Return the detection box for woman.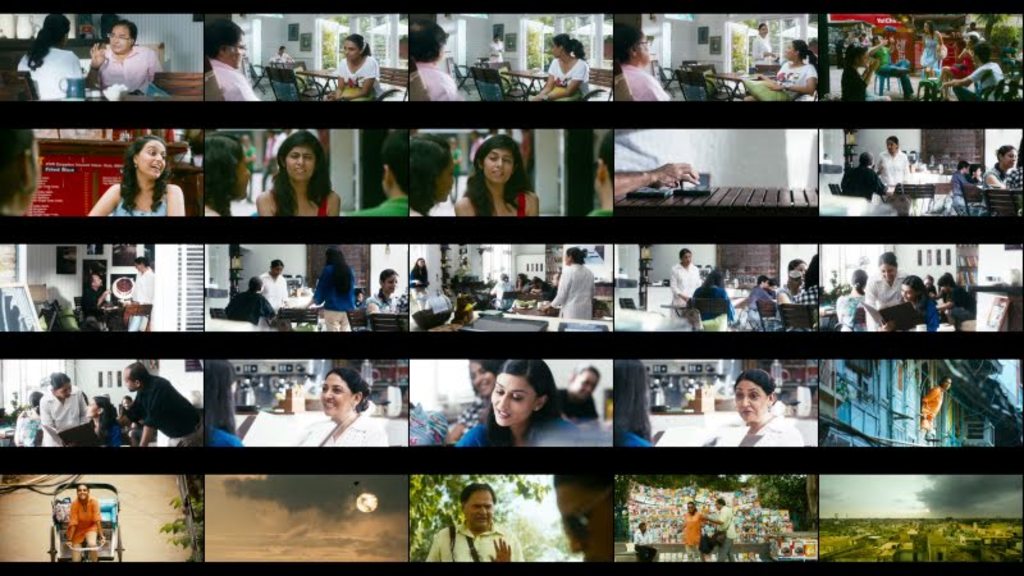
bbox=(745, 41, 813, 96).
